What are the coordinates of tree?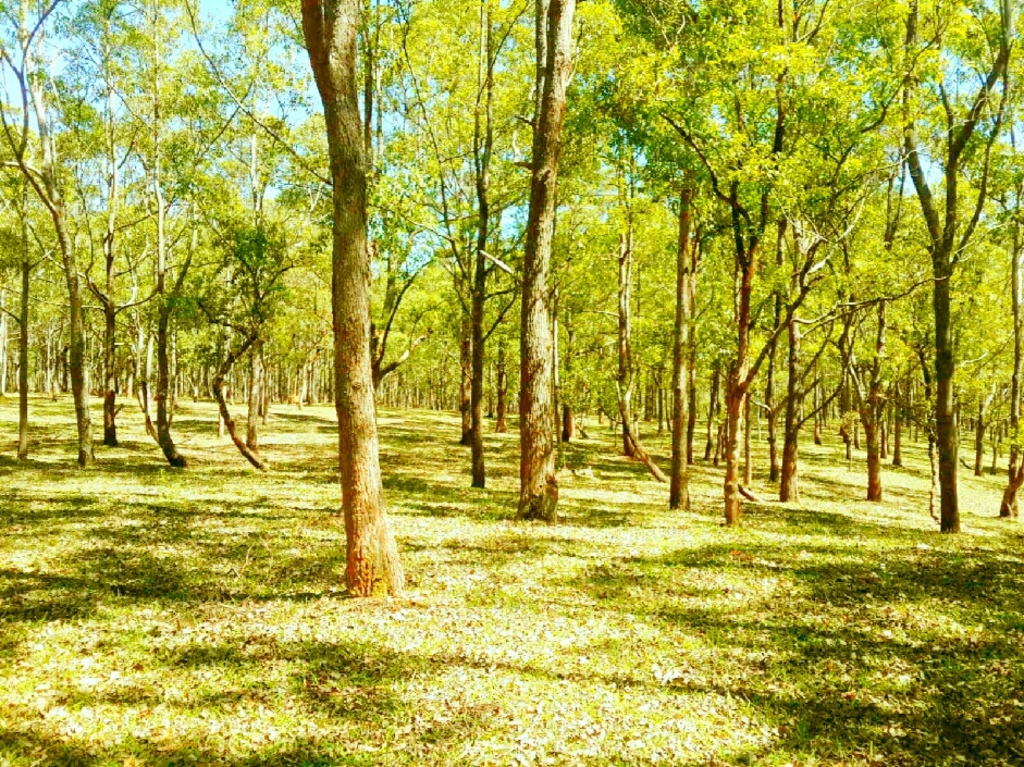
pyautogui.locateOnScreen(121, 0, 227, 468).
